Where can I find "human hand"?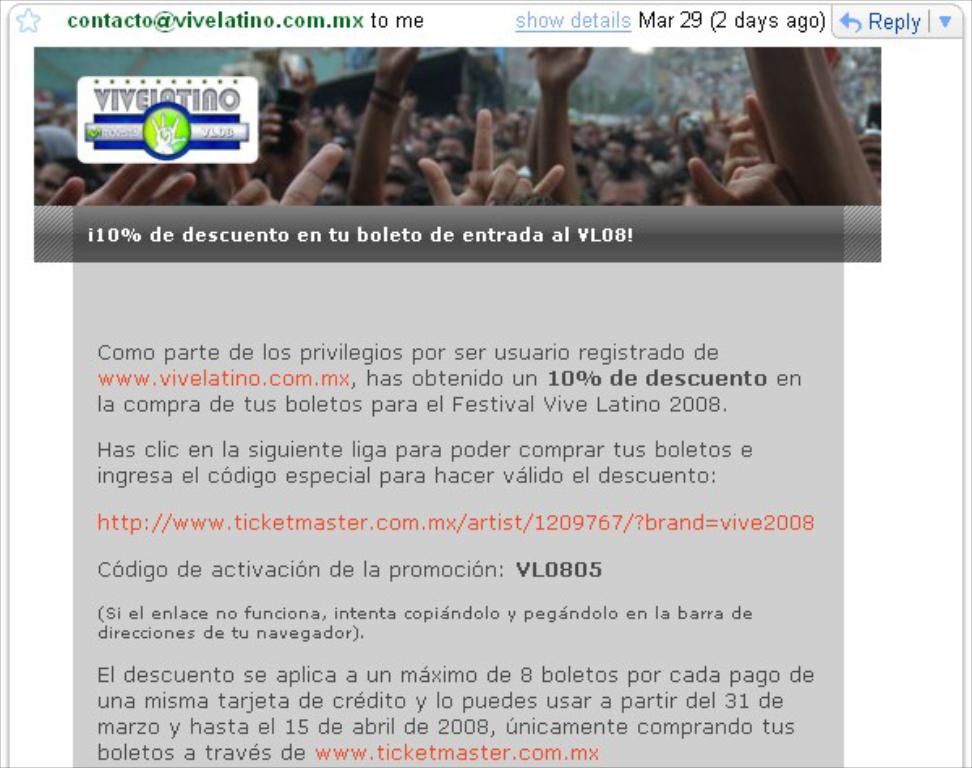
You can find it at BBox(374, 44, 421, 81).
